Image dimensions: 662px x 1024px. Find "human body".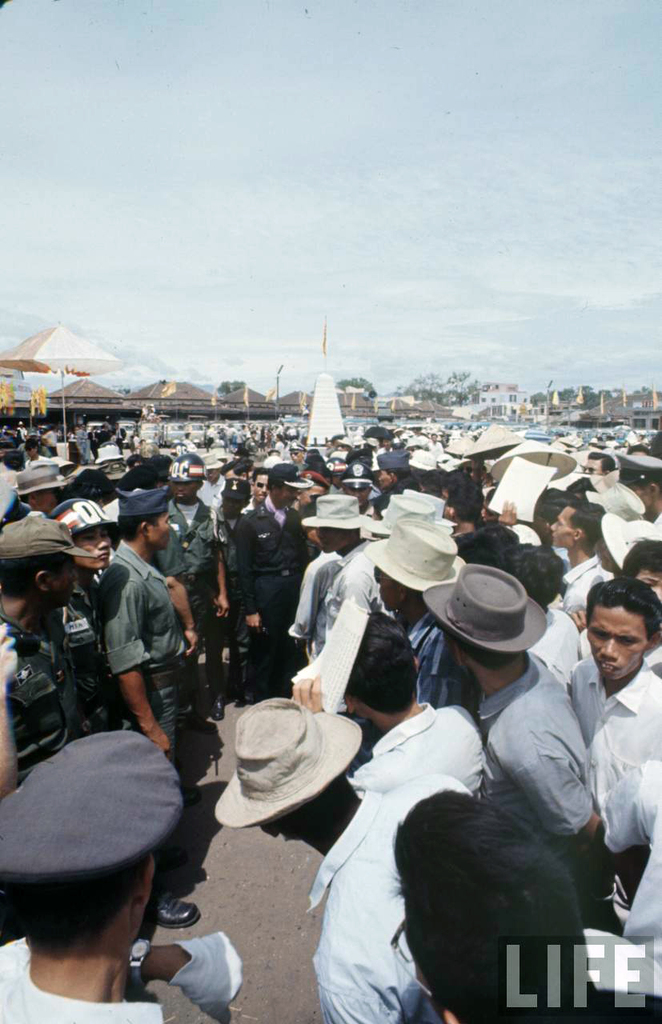
(0, 939, 238, 1023).
